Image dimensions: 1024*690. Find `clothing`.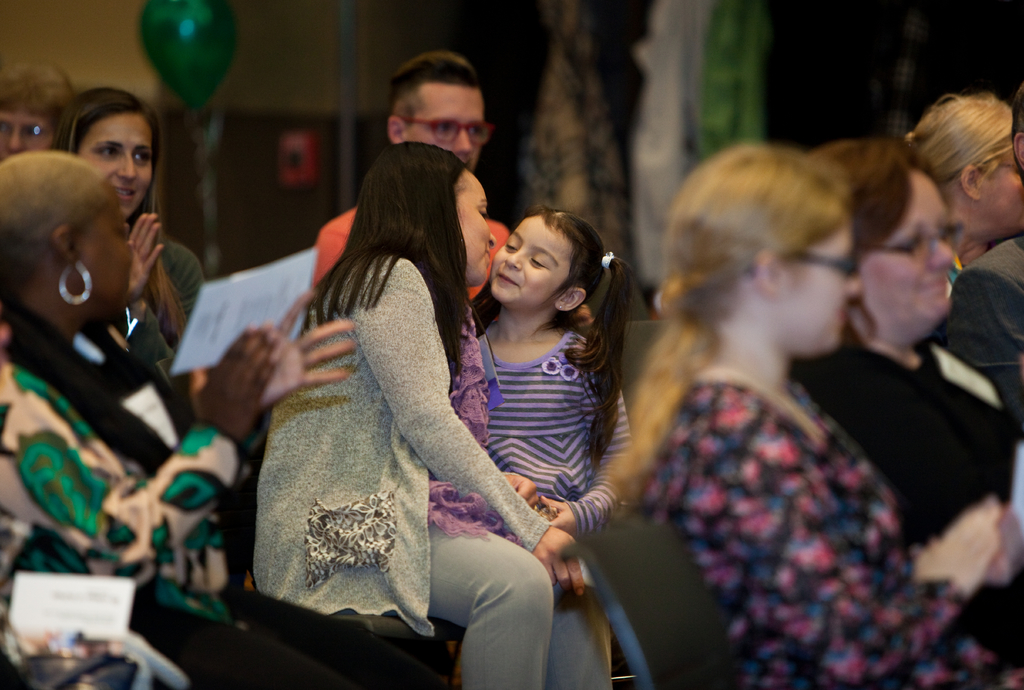
312, 208, 509, 284.
